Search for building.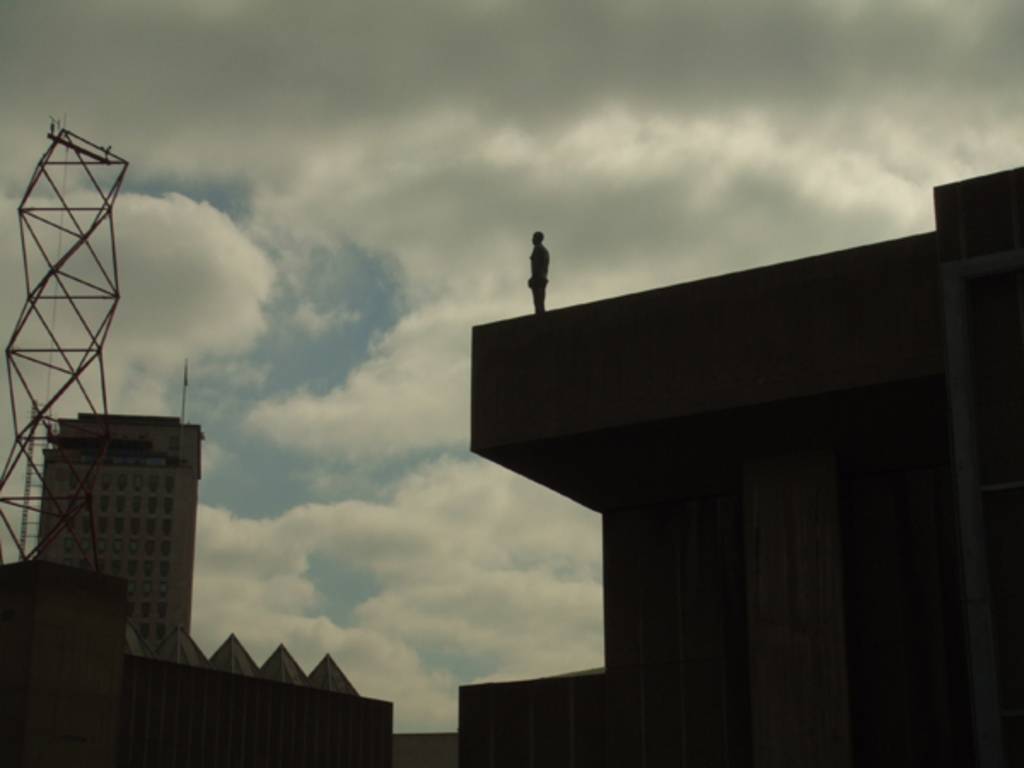
Found at BBox(454, 162, 1022, 766).
